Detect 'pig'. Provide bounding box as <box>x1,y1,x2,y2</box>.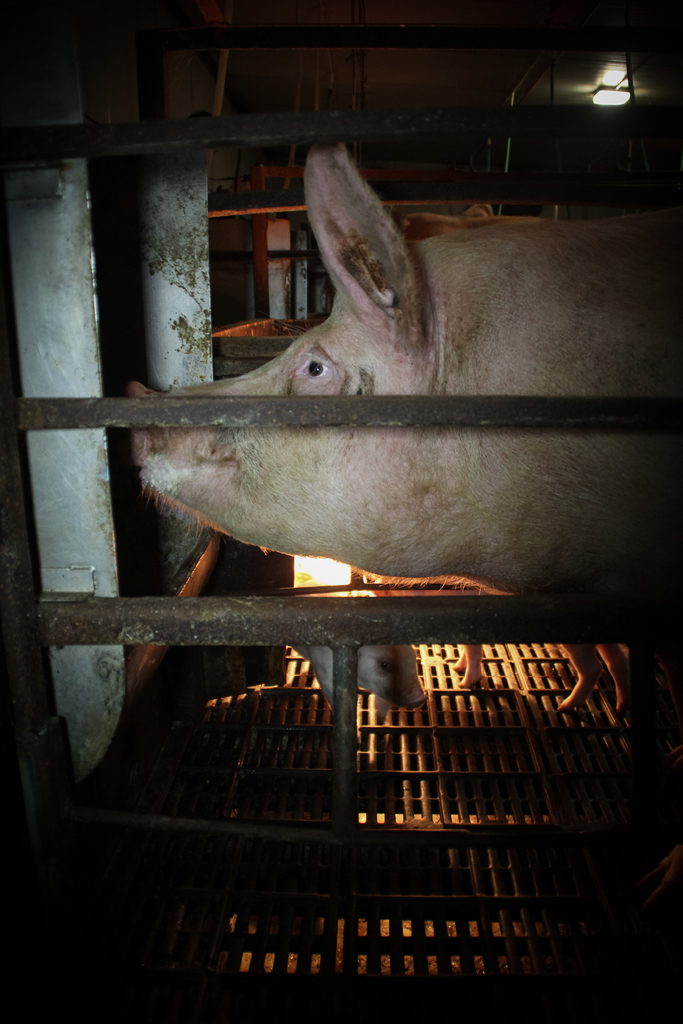
<box>449,643,633,710</box>.
